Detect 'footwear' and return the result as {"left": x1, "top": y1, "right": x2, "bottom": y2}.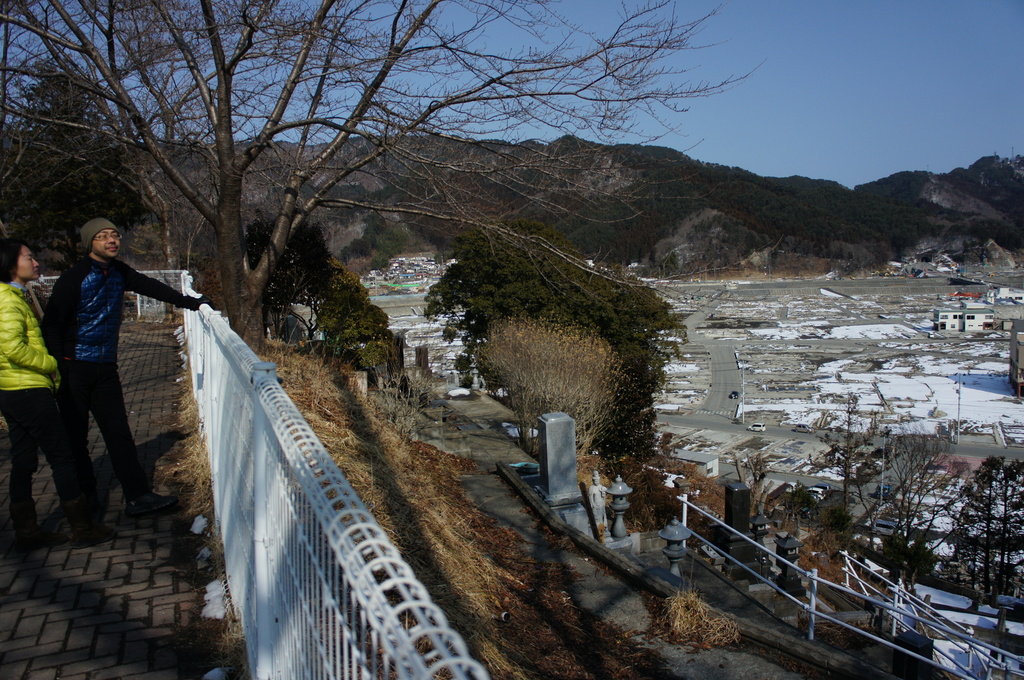
{"left": 75, "top": 527, "right": 118, "bottom": 551}.
